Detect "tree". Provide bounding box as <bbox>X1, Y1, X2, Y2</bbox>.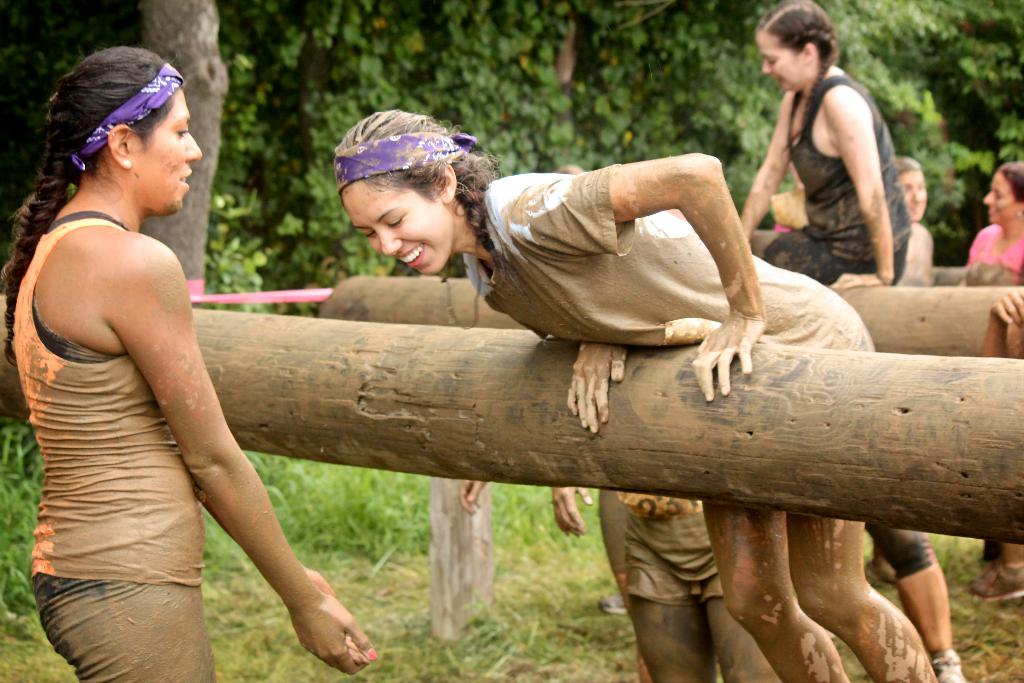
<bbox>135, 0, 228, 311</bbox>.
